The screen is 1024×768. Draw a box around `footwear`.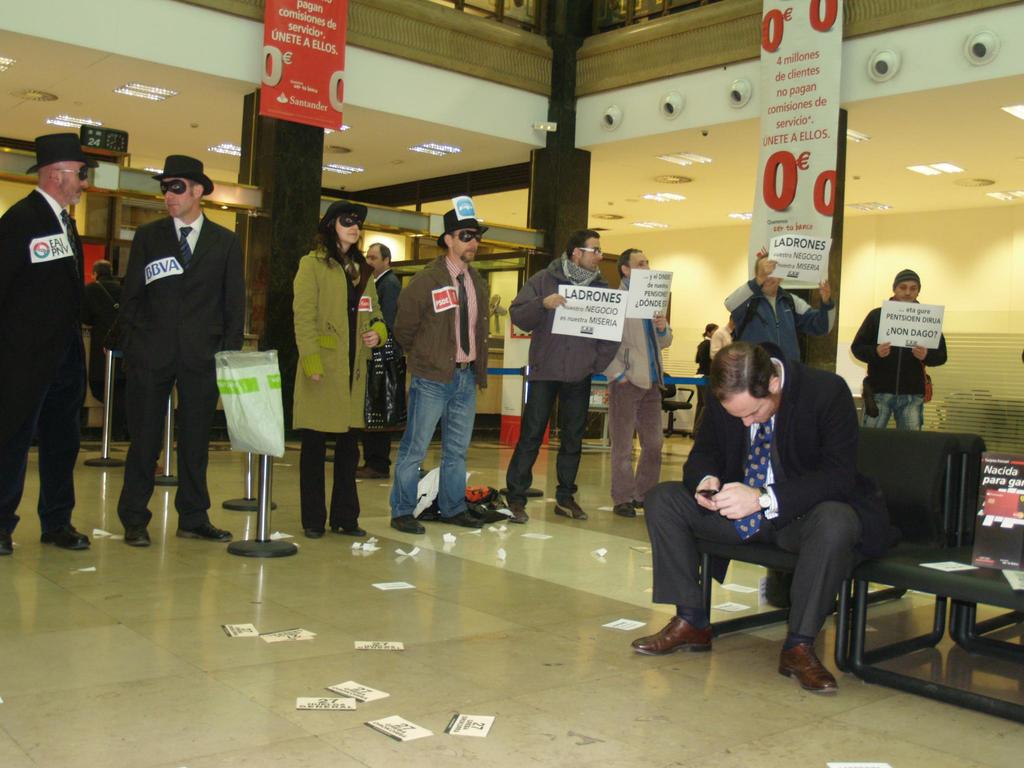
crop(0, 535, 13, 555).
